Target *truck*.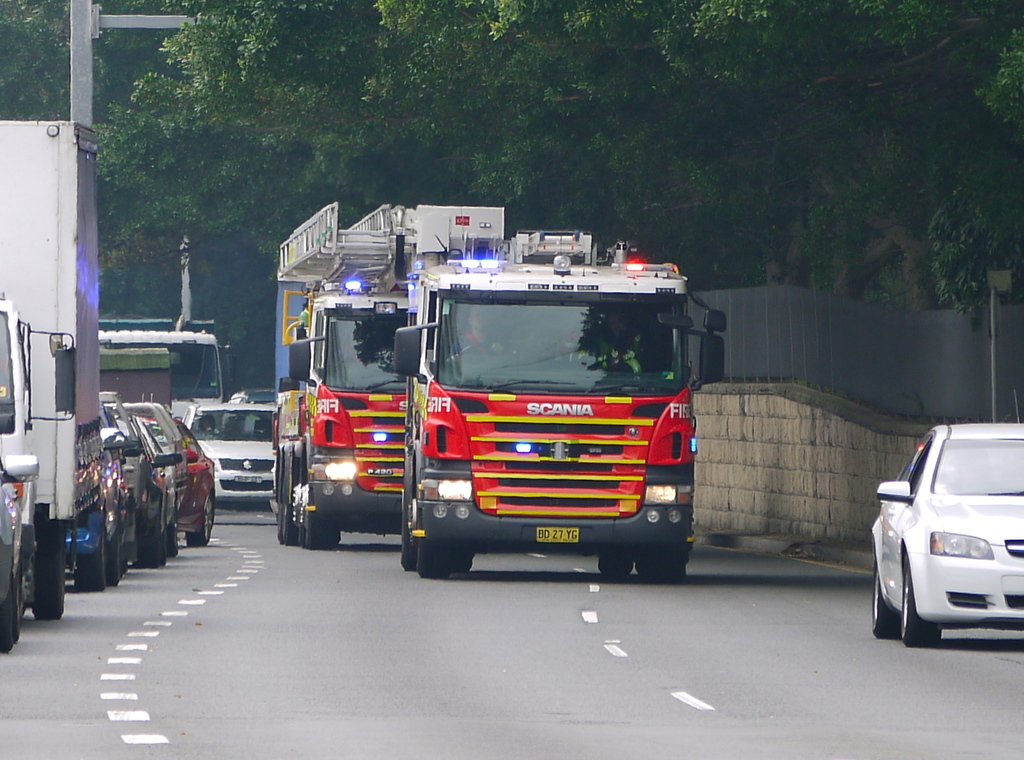
Target region: <region>273, 196, 514, 547</region>.
